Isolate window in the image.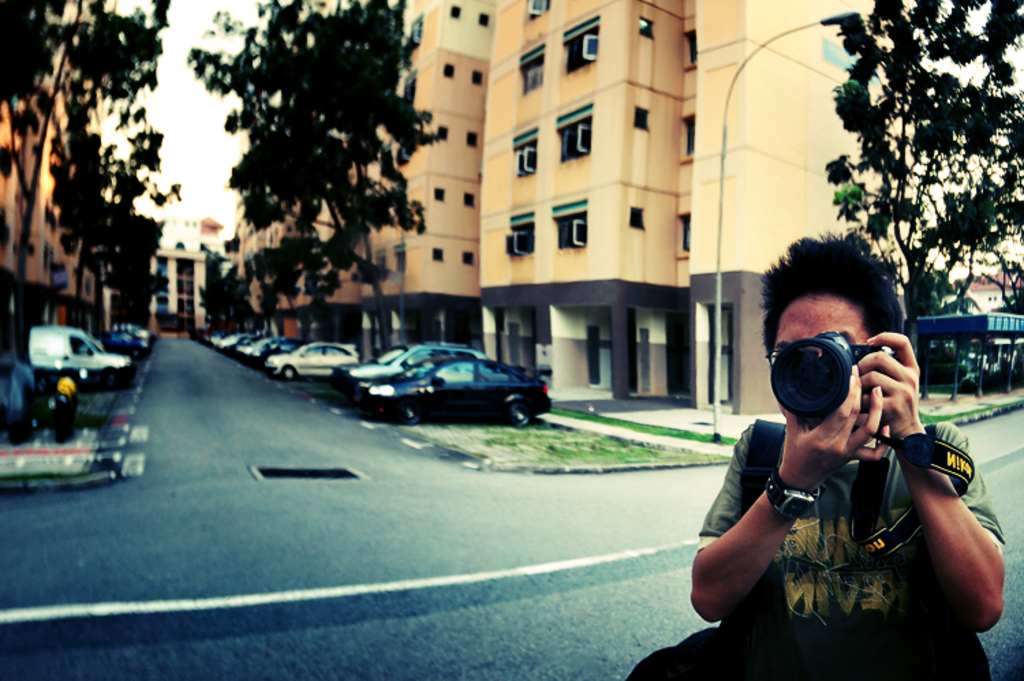
Isolated region: BBox(474, 72, 479, 82).
